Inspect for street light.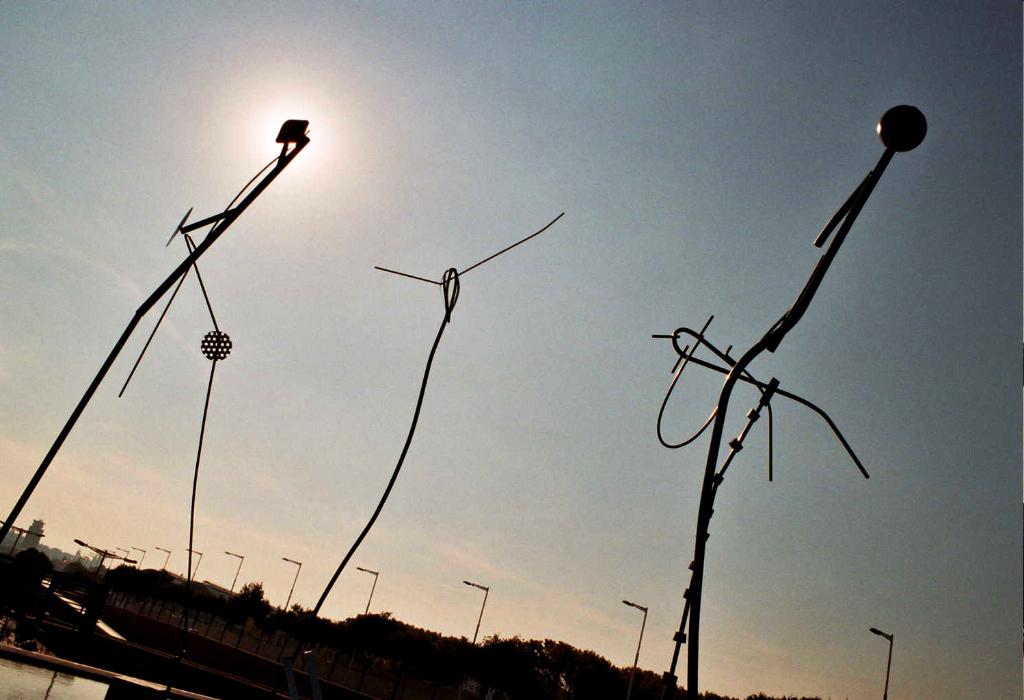
Inspection: (left=871, top=622, right=894, bottom=698).
